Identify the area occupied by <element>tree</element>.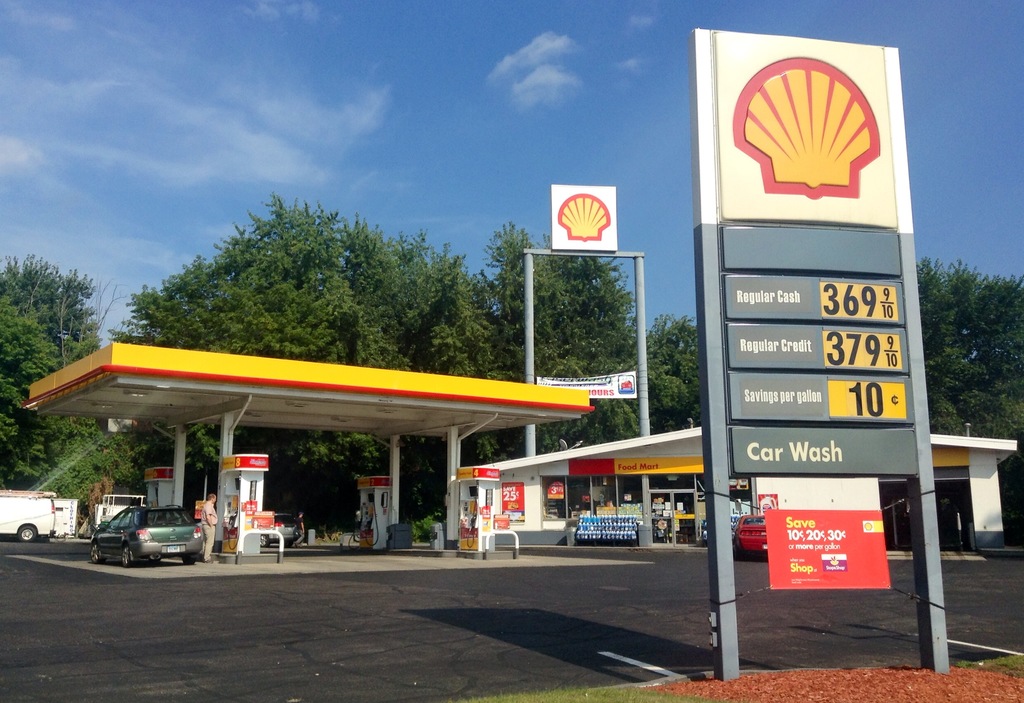
Area: [left=645, top=317, right=696, bottom=444].
